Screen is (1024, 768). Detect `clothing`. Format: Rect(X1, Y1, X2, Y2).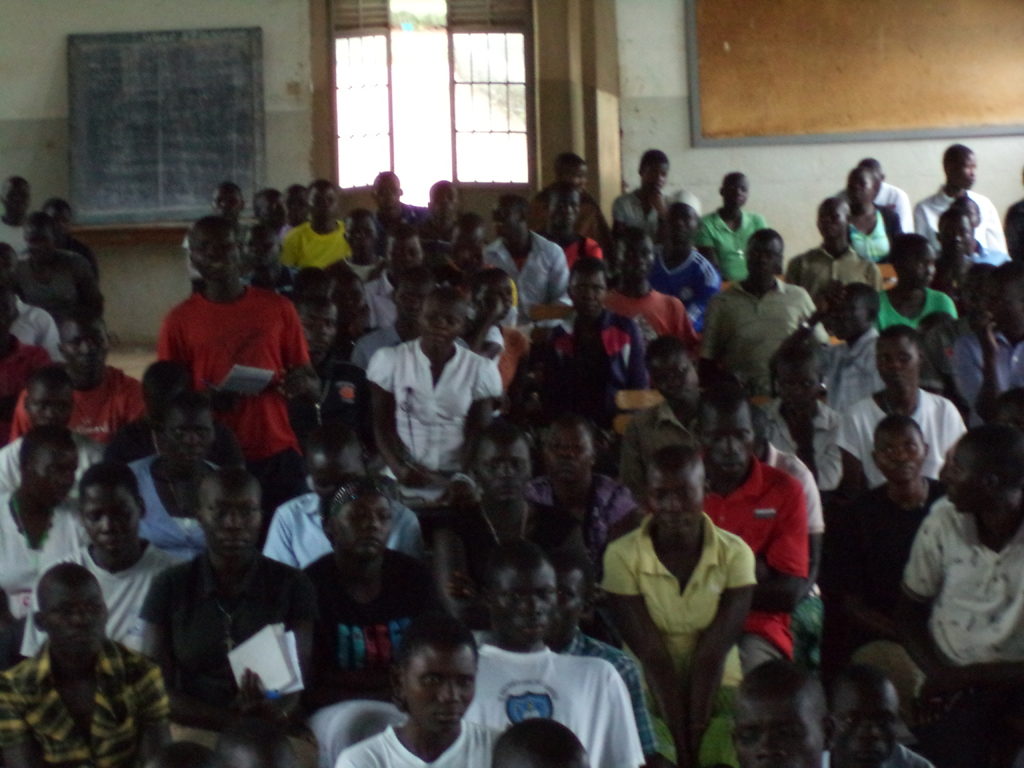
Rect(909, 187, 1019, 268).
